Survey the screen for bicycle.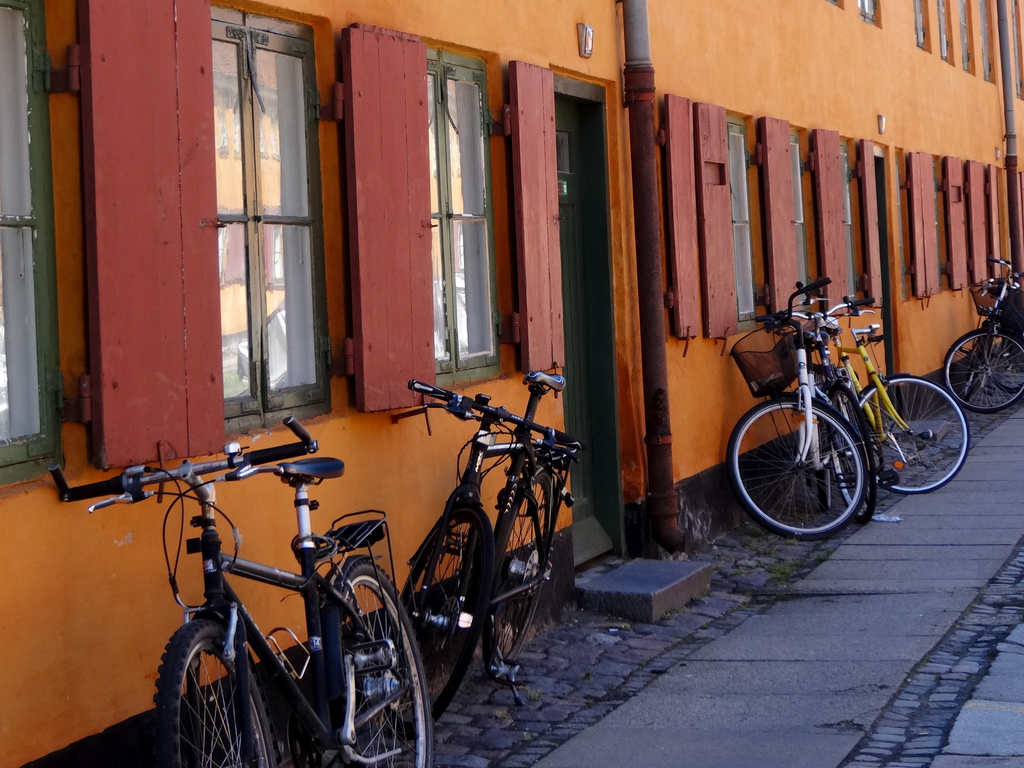
Survey found: box=[723, 273, 871, 545].
